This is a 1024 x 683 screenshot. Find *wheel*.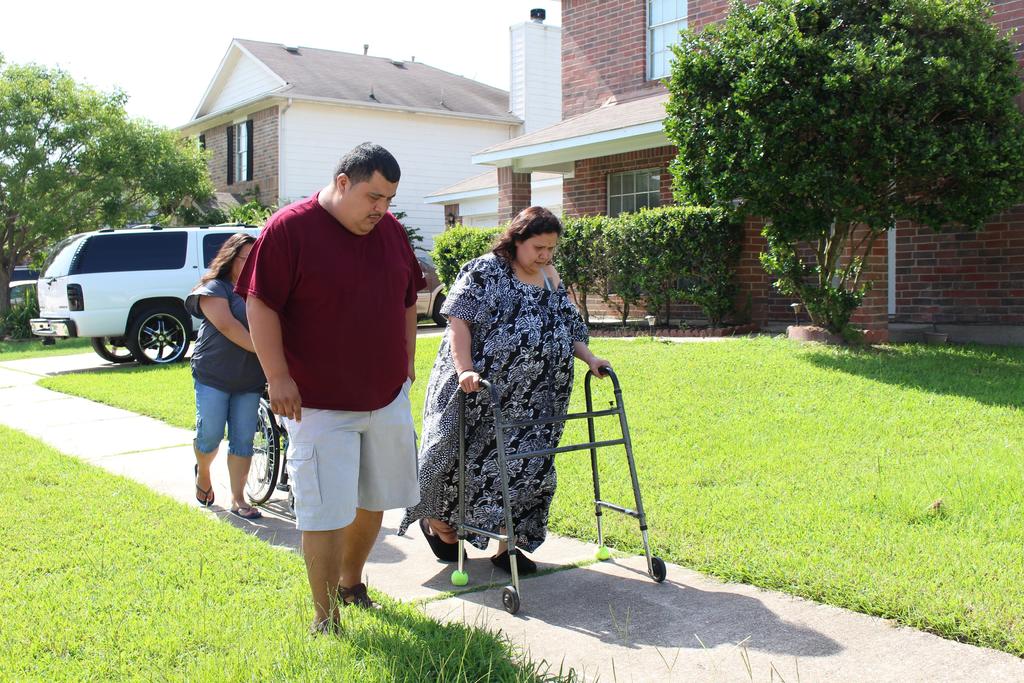
Bounding box: box(646, 555, 662, 583).
